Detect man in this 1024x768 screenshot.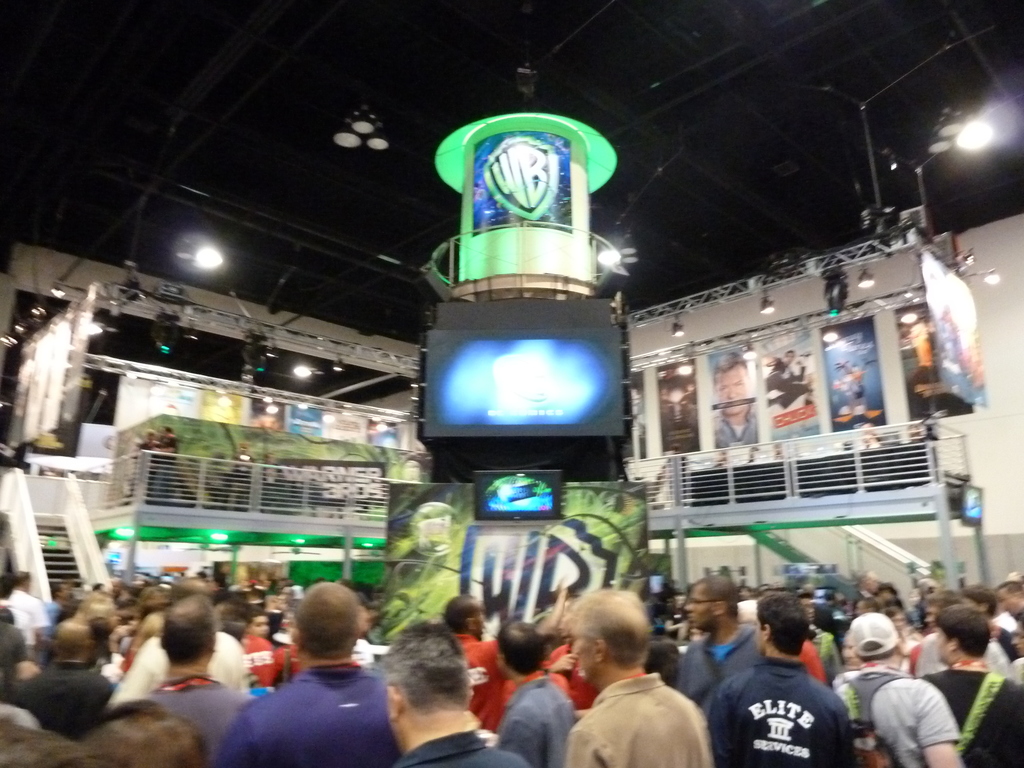
Detection: 820 616 970 767.
